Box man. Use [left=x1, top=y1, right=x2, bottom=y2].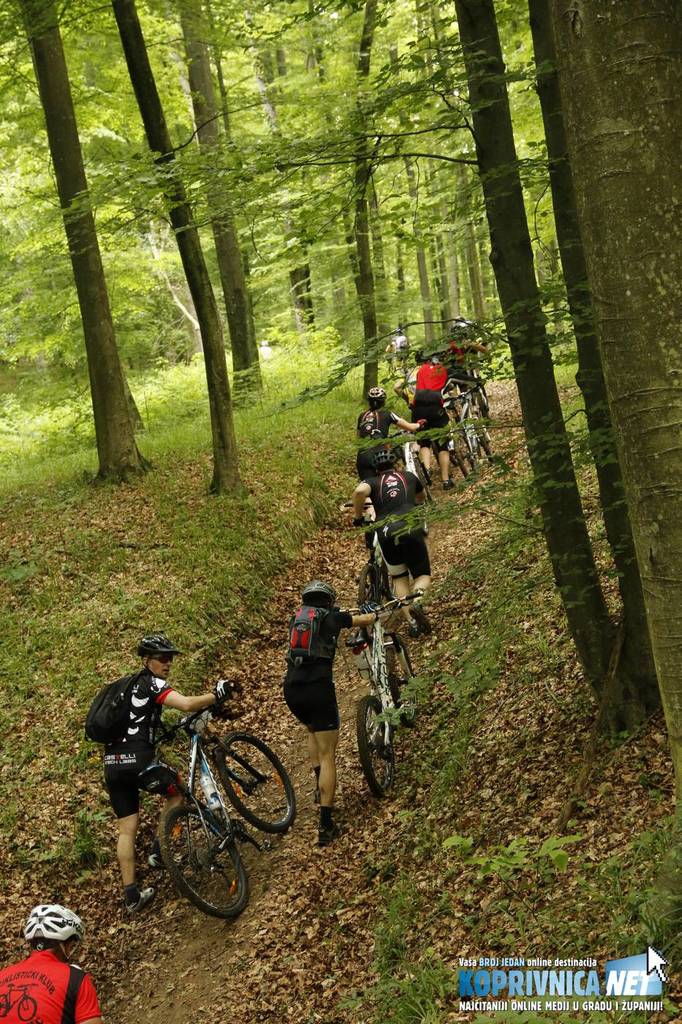
[left=411, top=351, right=486, bottom=486].
